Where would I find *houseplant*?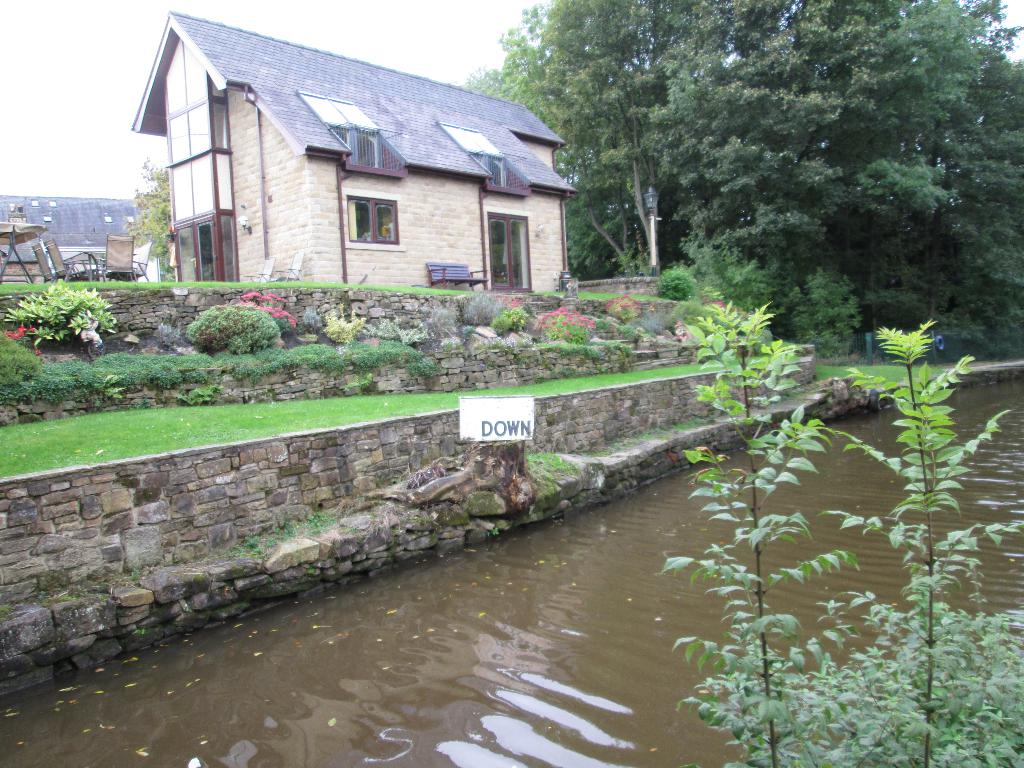
At BBox(364, 315, 422, 346).
